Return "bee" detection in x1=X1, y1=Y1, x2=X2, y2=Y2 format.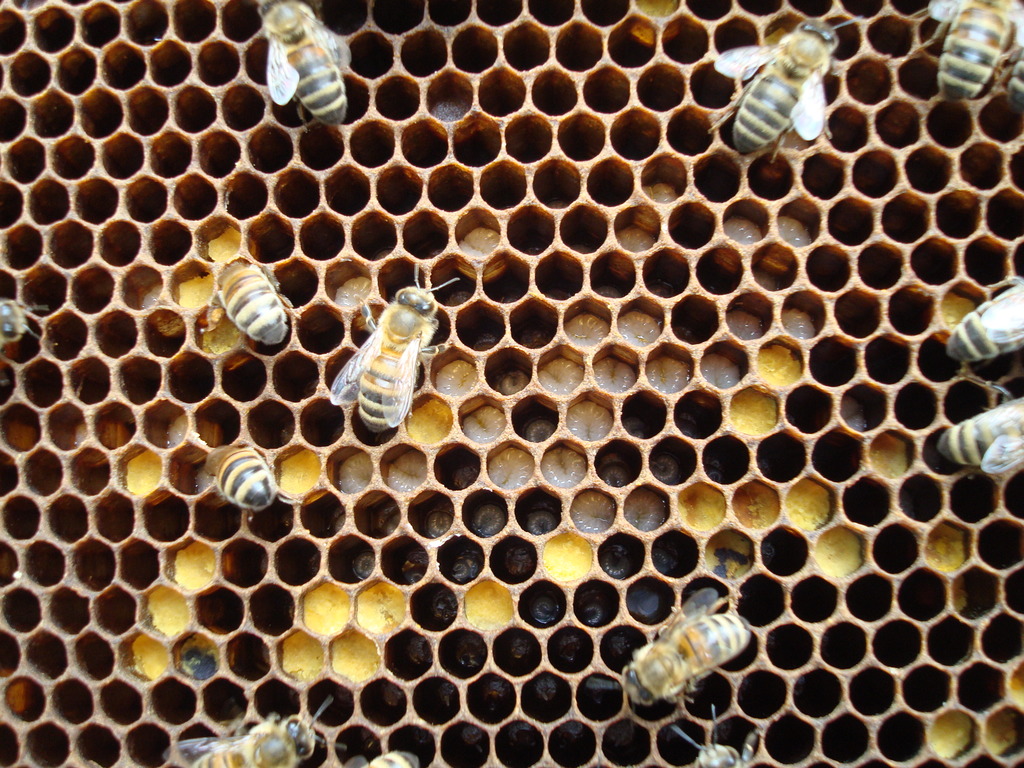
x1=0, y1=291, x2=31, y2=347.
